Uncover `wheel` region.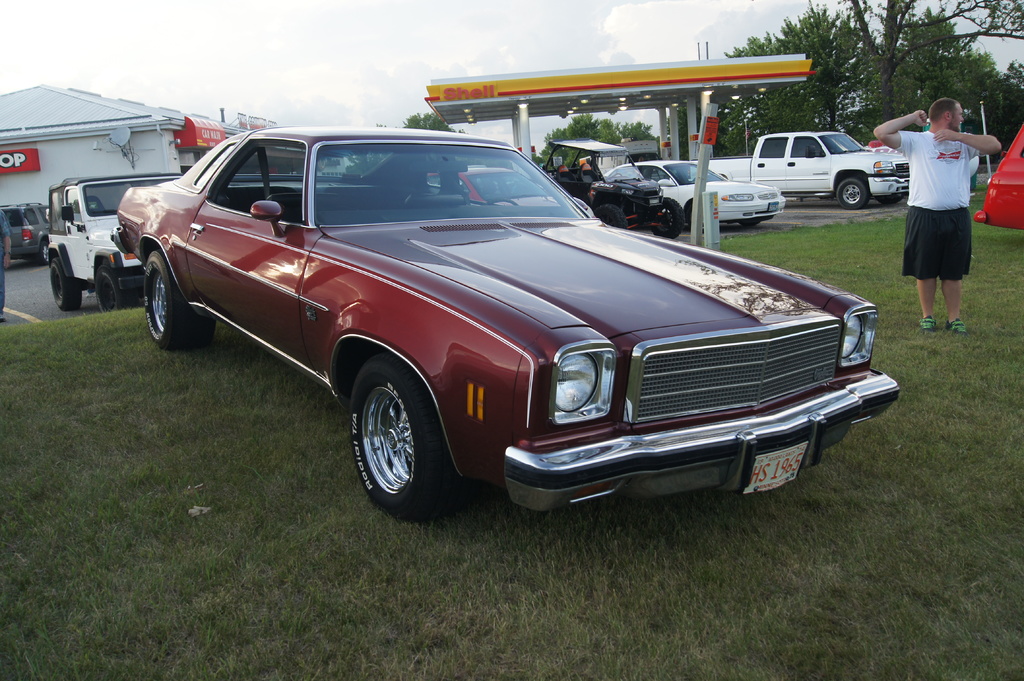
Uncovered: [left=98, top=276, right=134, bottom=310].
